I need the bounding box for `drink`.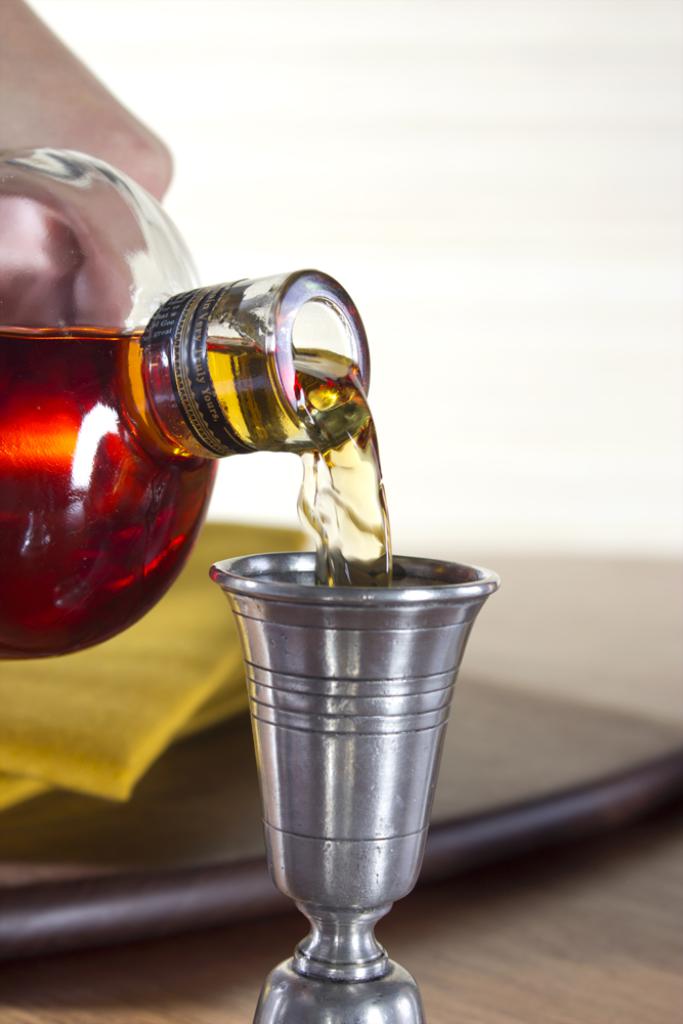
Here it is: [15,238,323,687].
